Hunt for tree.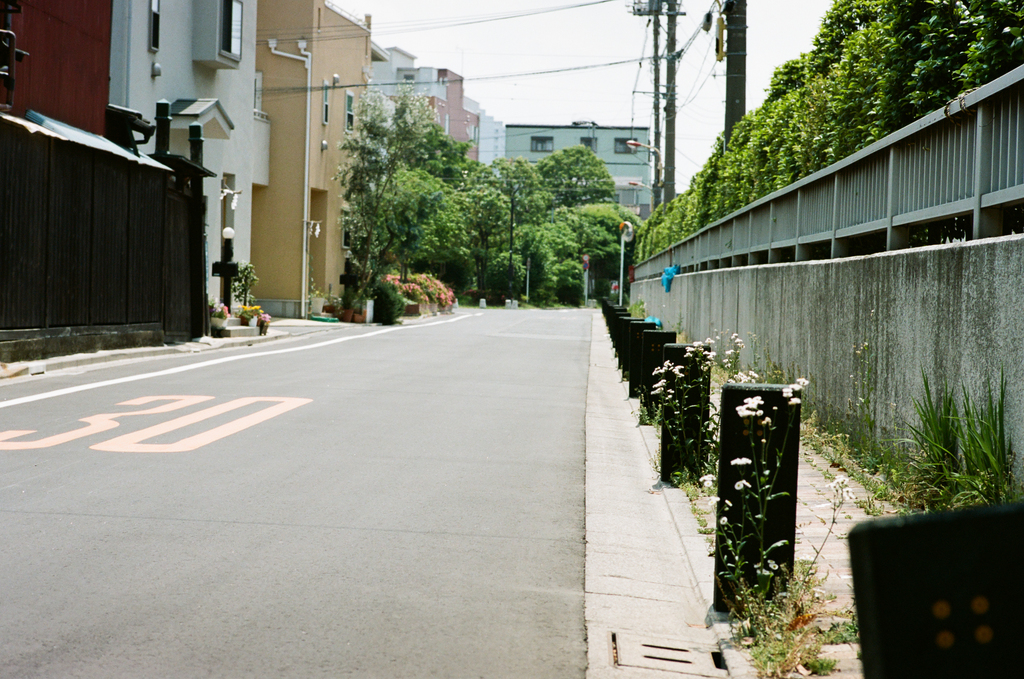
Hunted down at l=794, t=0, r=888, b=167.
